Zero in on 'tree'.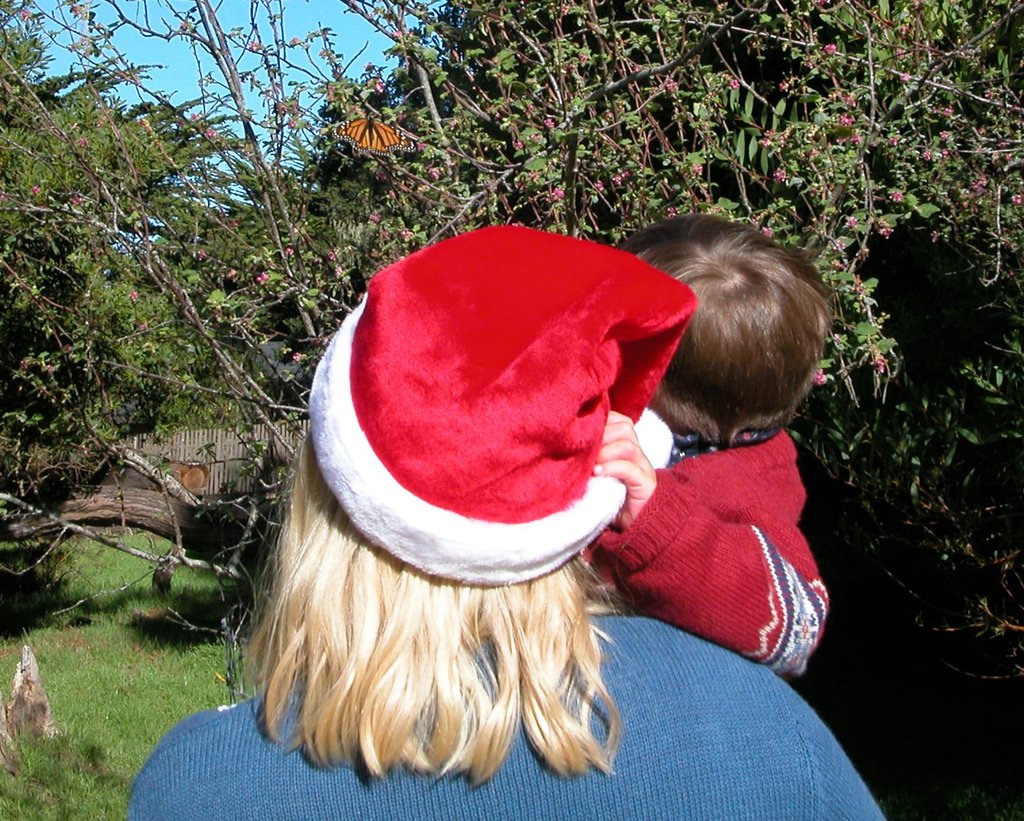
Zeroed in: [x1=0, y1=0, x2=319, y2=579].
